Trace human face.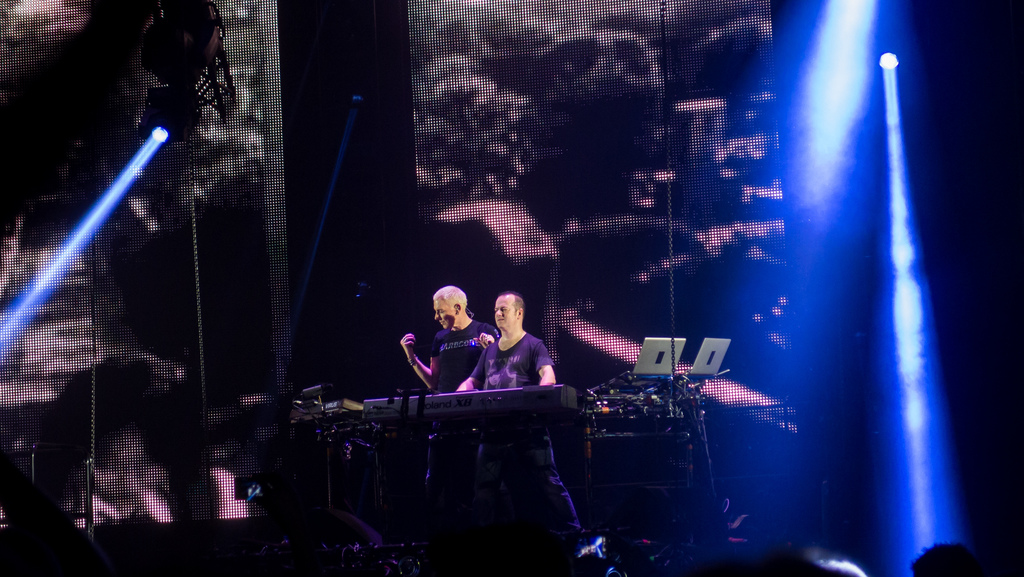
Traced to locate(433, 297, 461, 332).
